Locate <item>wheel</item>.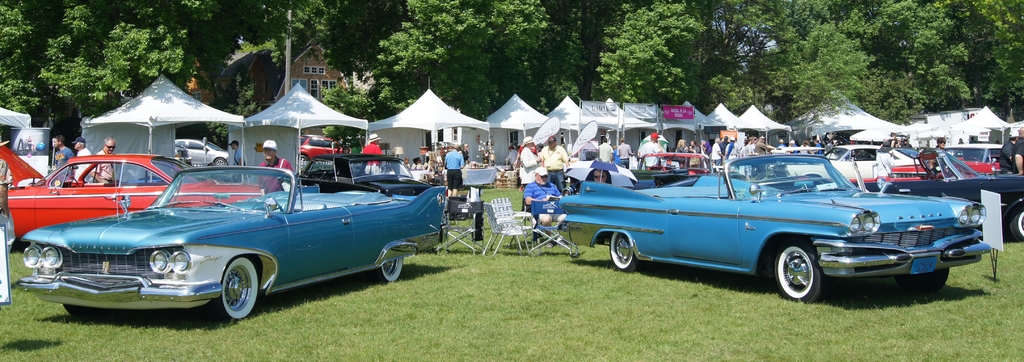
Bounding box: <box>1011,210,1023,239</box>.
